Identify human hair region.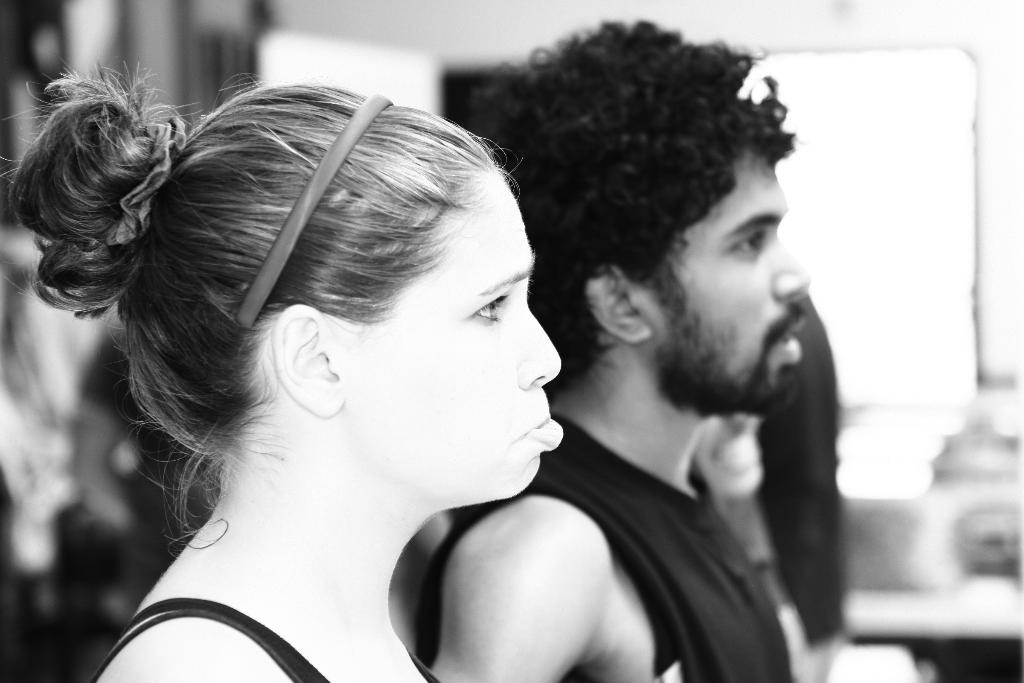
Region: 488 5 787 389.
